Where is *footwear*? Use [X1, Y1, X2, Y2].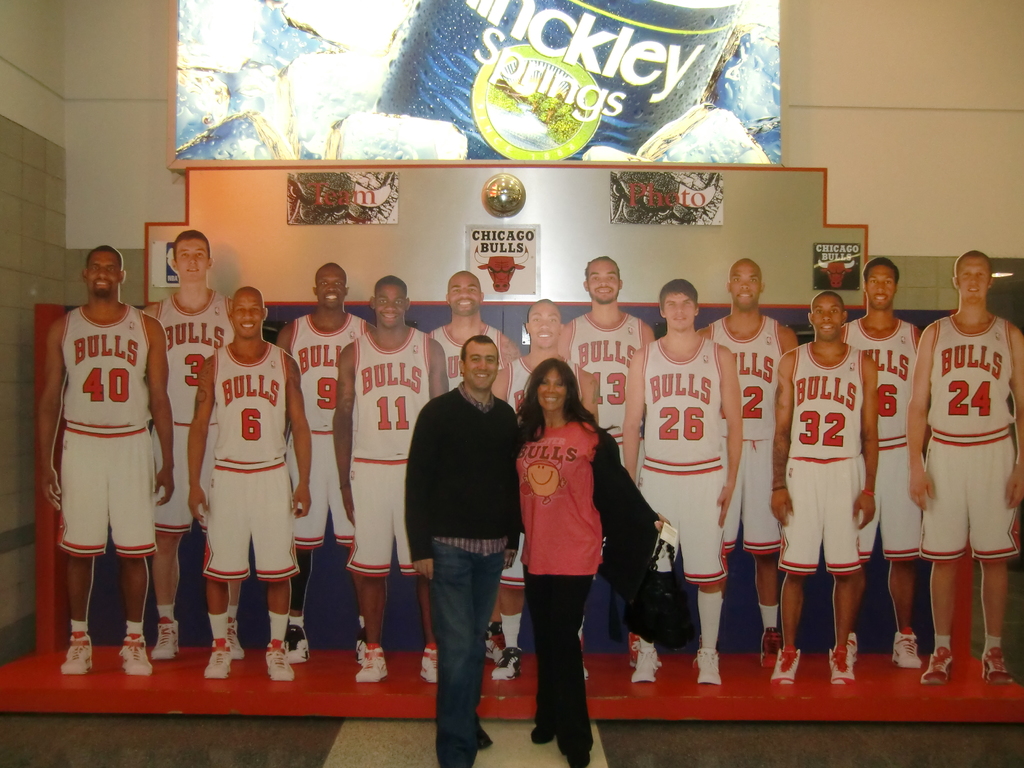
[564, 741, 594, 767].
